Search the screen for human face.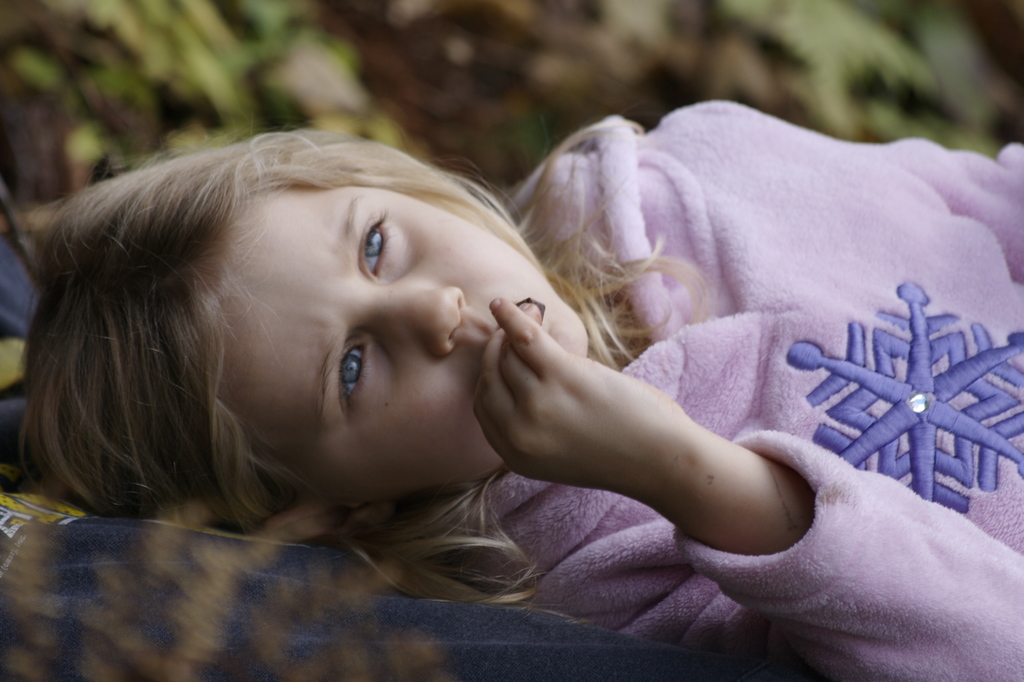
Found at crop(214, 184, 589, 506).
